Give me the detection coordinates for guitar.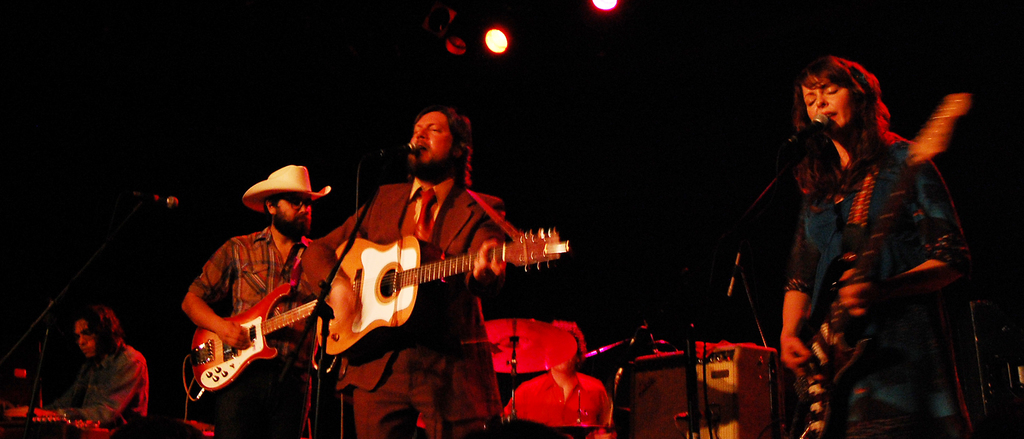
Rect(796, 89, 976, 438).
